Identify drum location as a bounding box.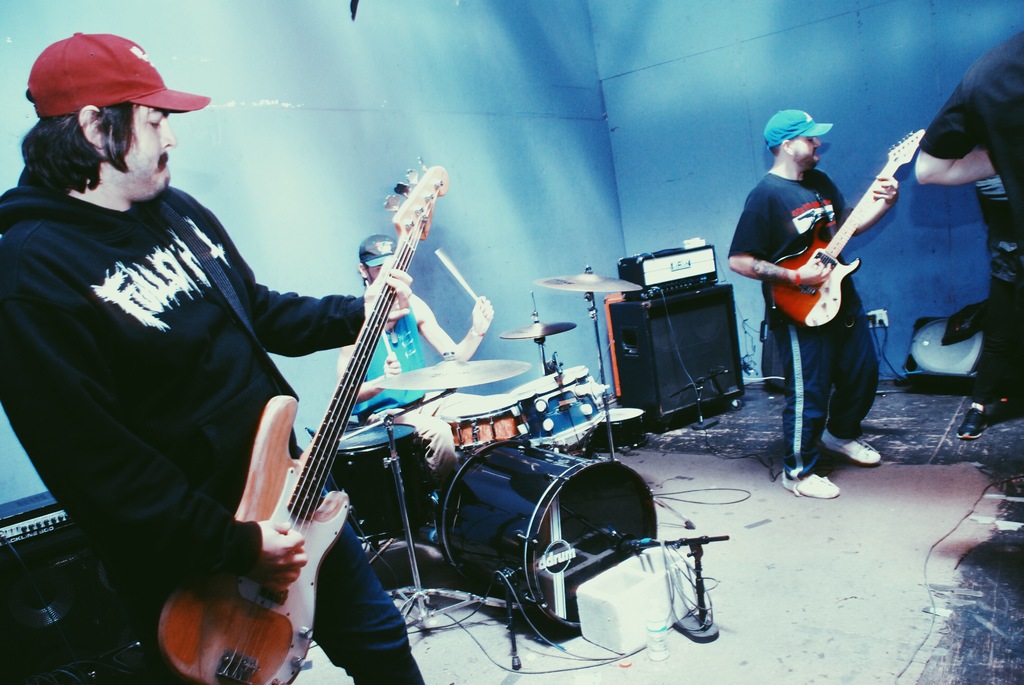
(435, 437, 657, 631).
